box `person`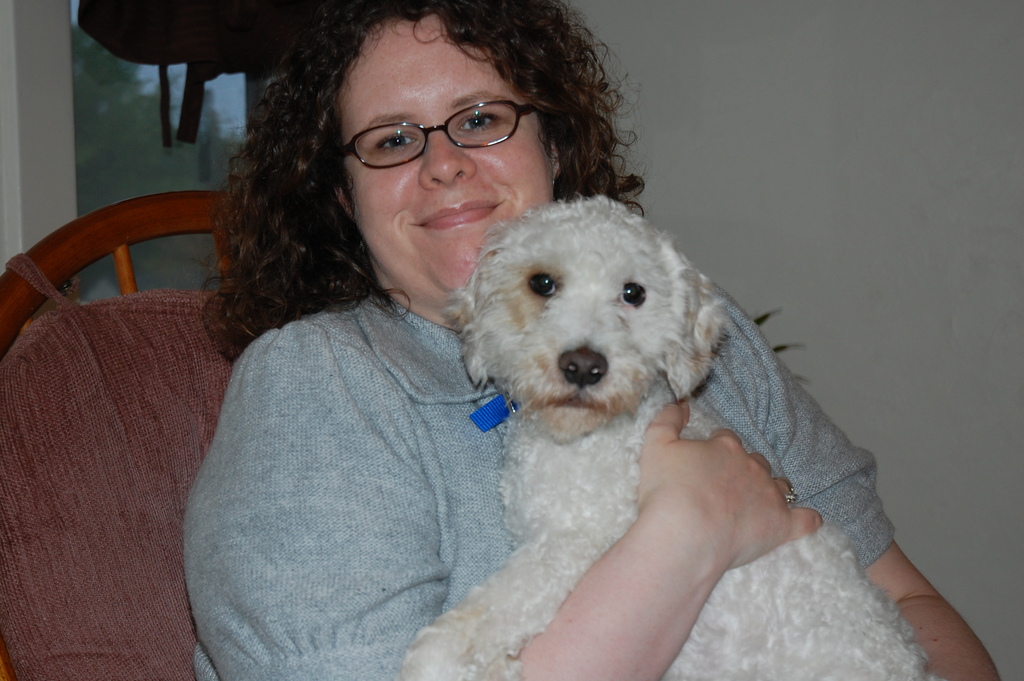
x1=178, y1=0, x2=1002, y2=680
